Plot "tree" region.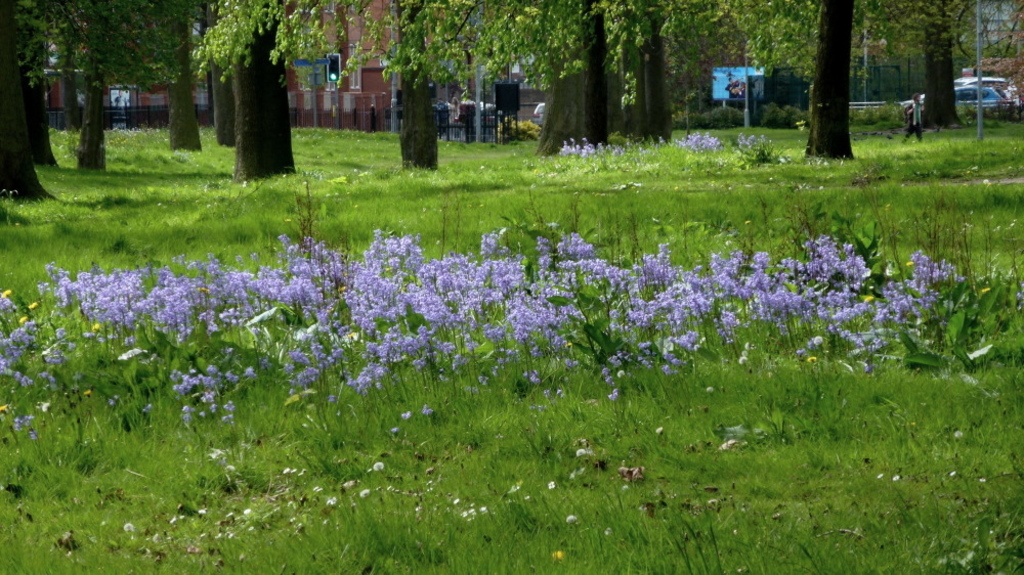
Plotted at <region>195, 0, 333, 173</region>.
